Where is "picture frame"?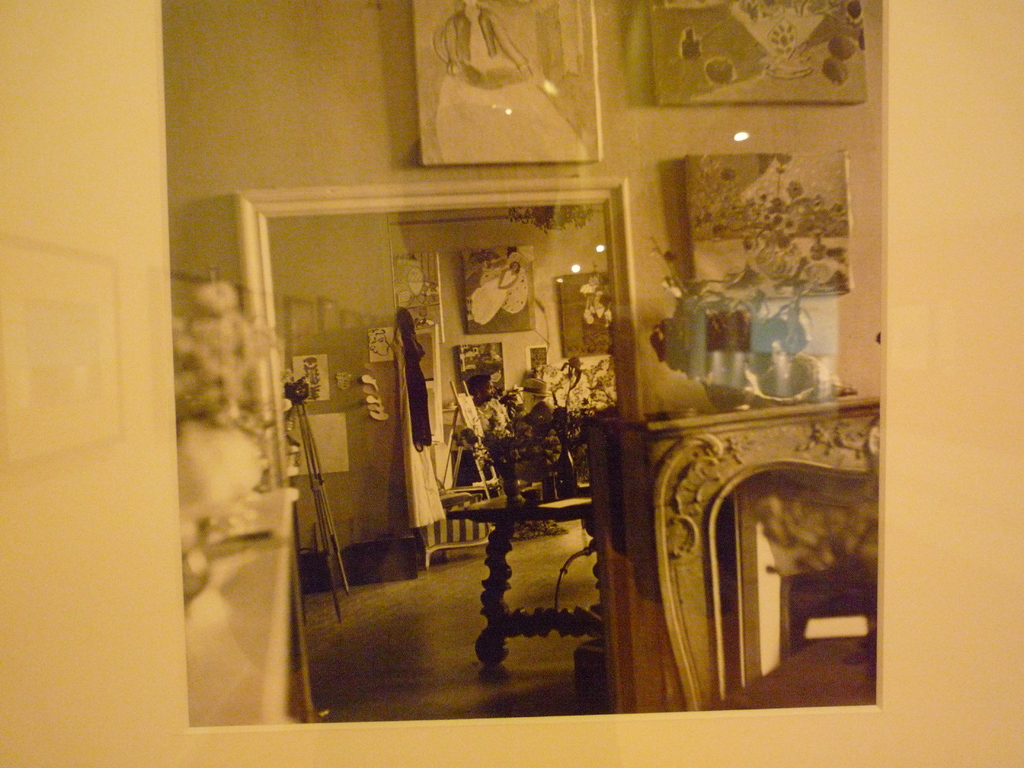
box=[559, 270, 615, 358].
